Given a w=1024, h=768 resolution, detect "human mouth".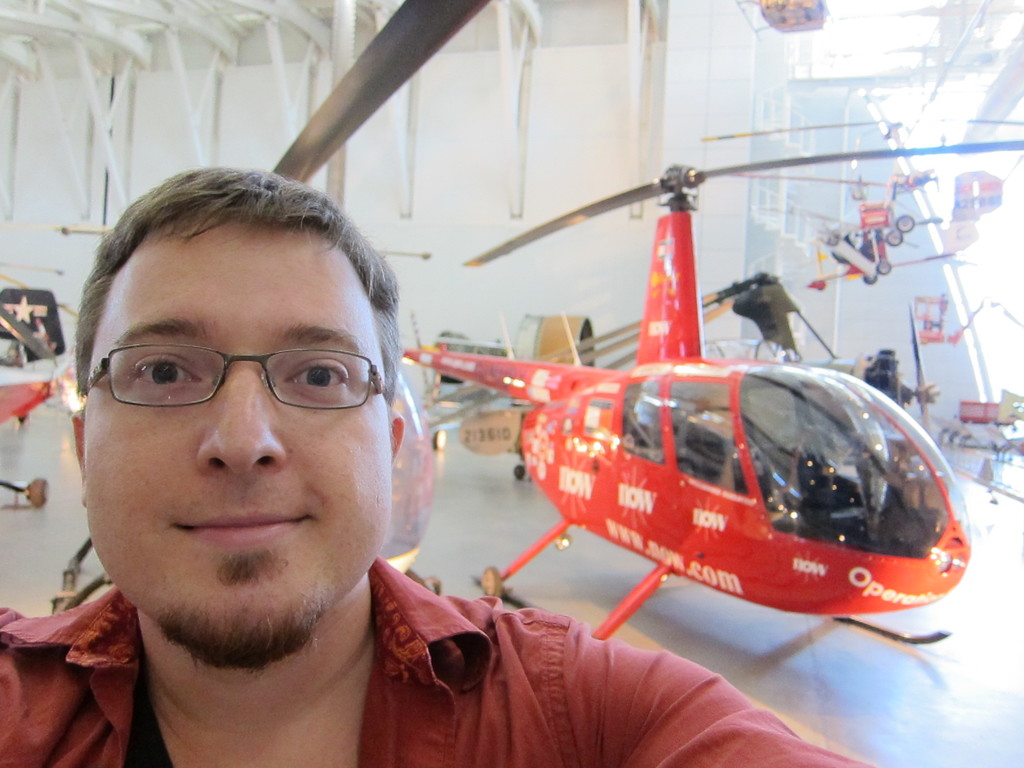
select_region(171, 511, 307, 544).
